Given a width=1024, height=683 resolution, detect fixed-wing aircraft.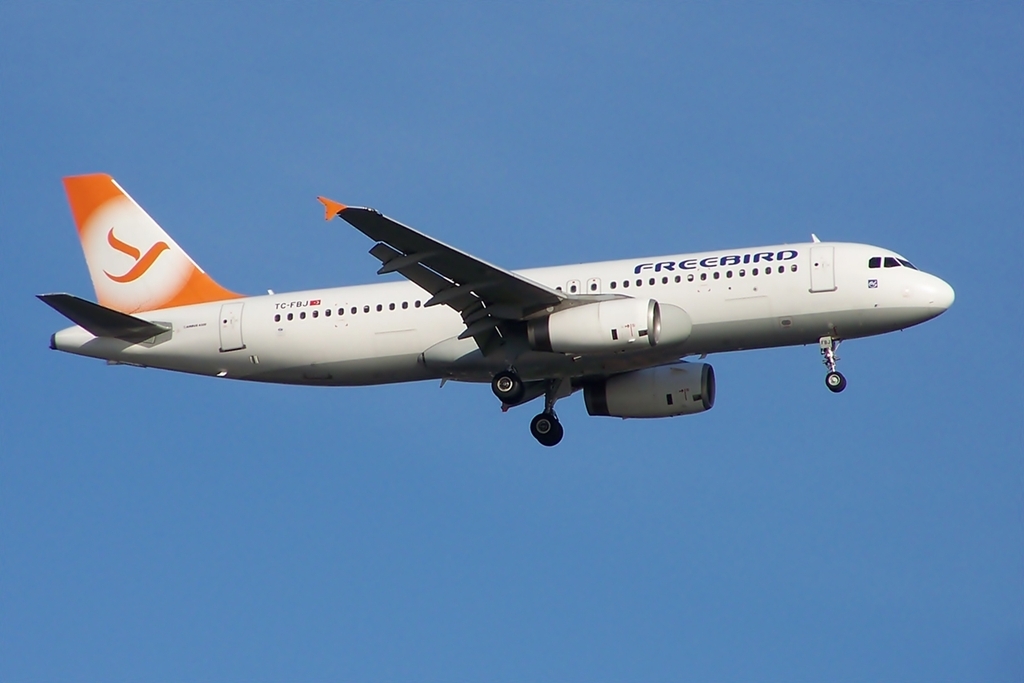
box(30, 156, 960, 447).
